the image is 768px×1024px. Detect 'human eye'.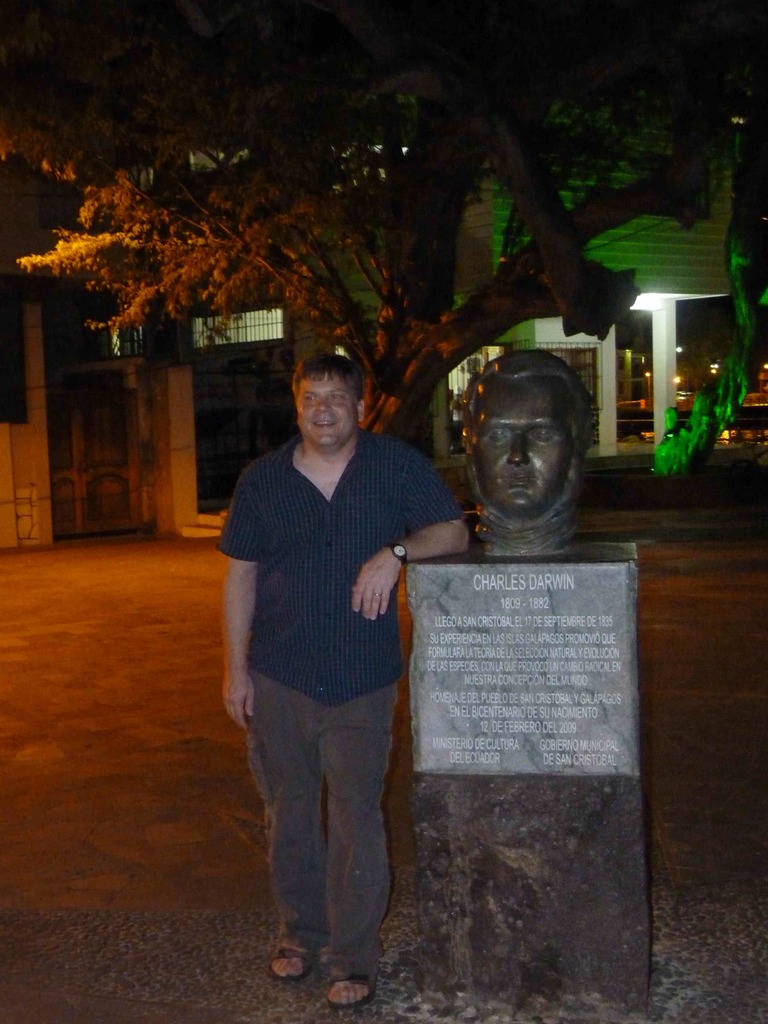
Detection: pyautogui.locateOnScreen(486, 425, 508, 442).
